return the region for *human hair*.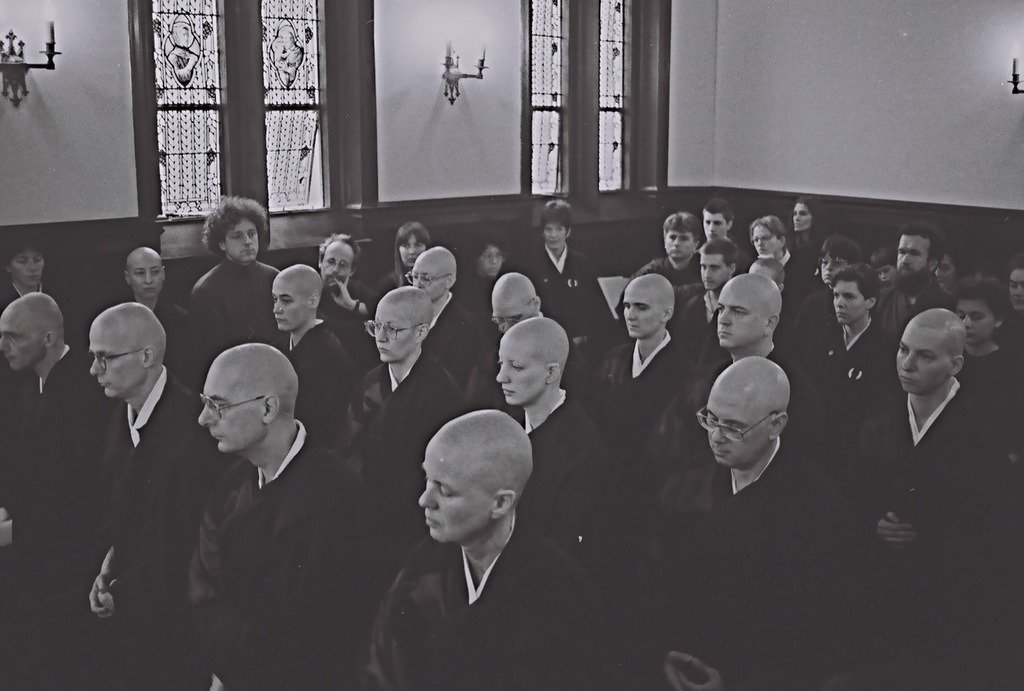
select_region(0, 234, 47, 282).
